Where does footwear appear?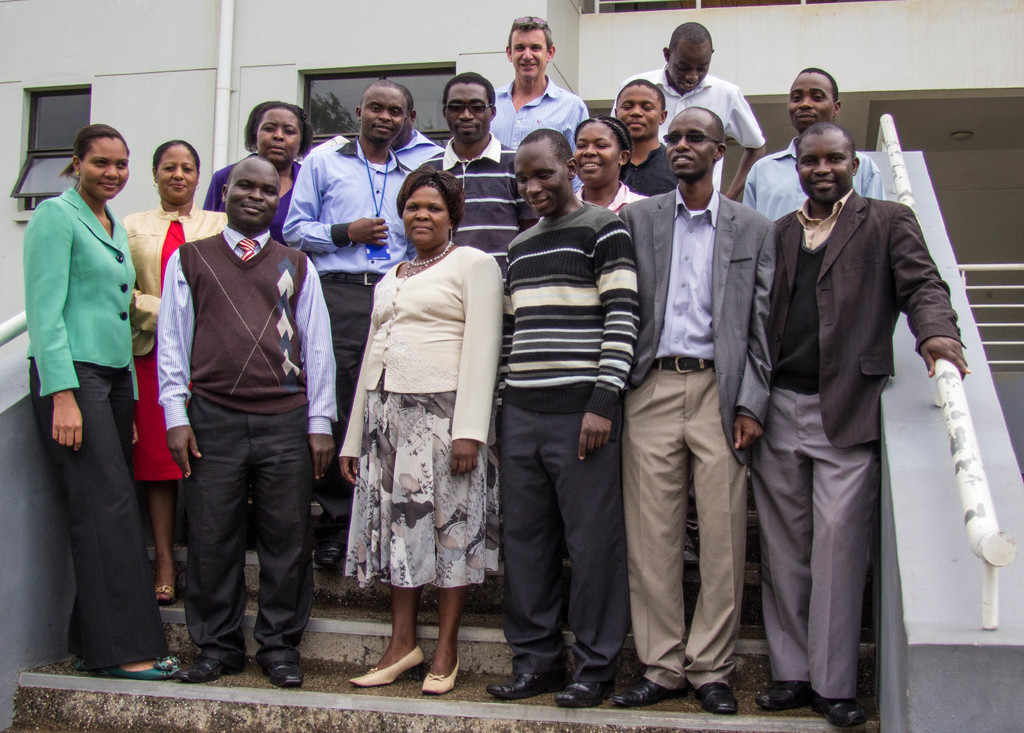
Appears at l=101, t=657, r=180, b=677.
